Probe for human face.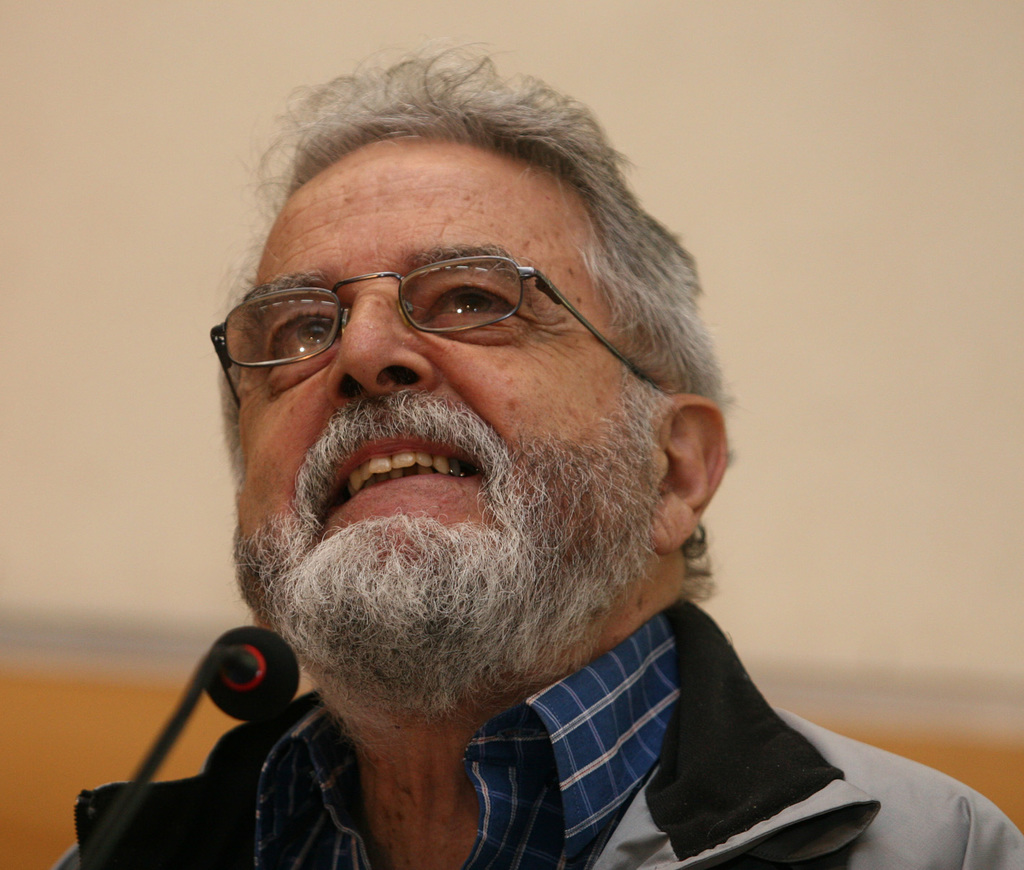
Probe result: left=231, top=135, right=663, bottom=675.
